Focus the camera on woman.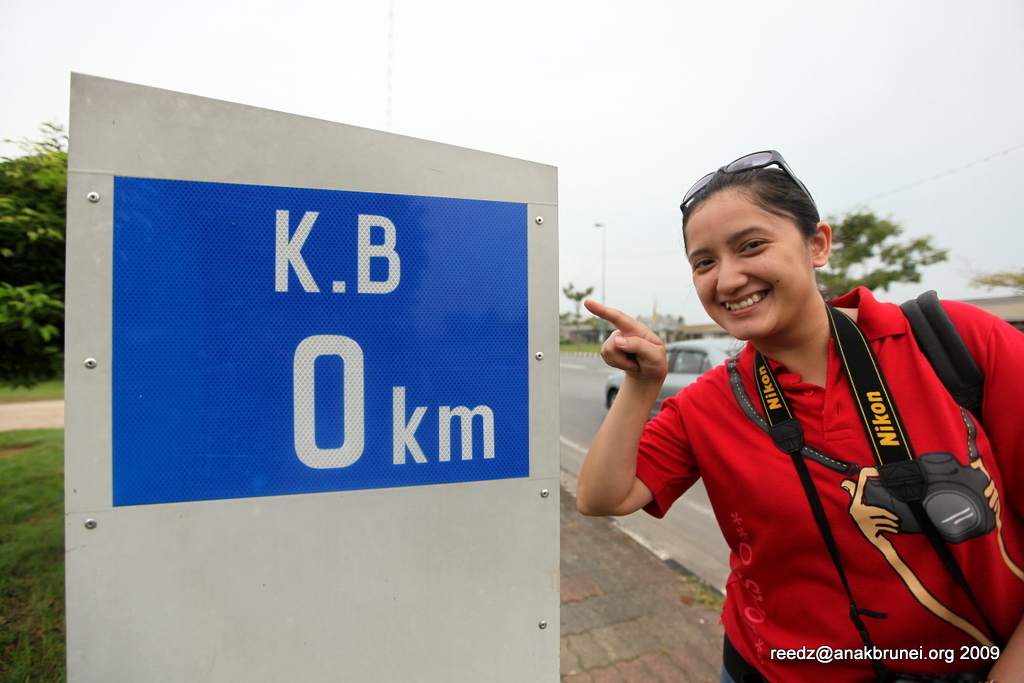
Focus region: bbox(574, 151, 1023, 682).
